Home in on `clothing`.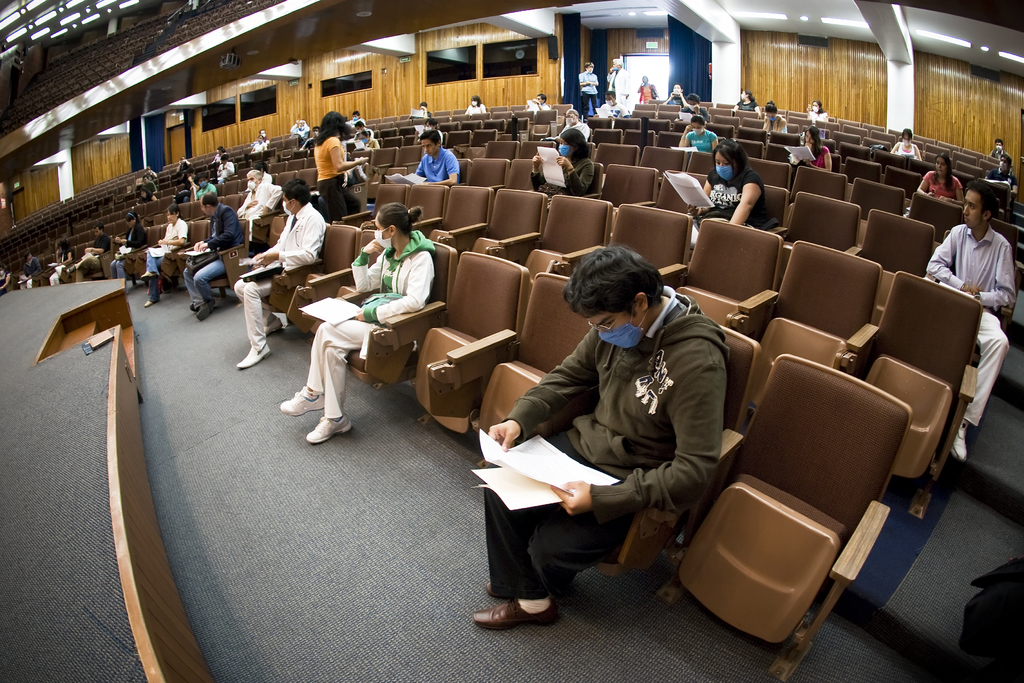
Homed in at {"x1": 410, "y1": 147, "x2": 461, "y2": 186}.
